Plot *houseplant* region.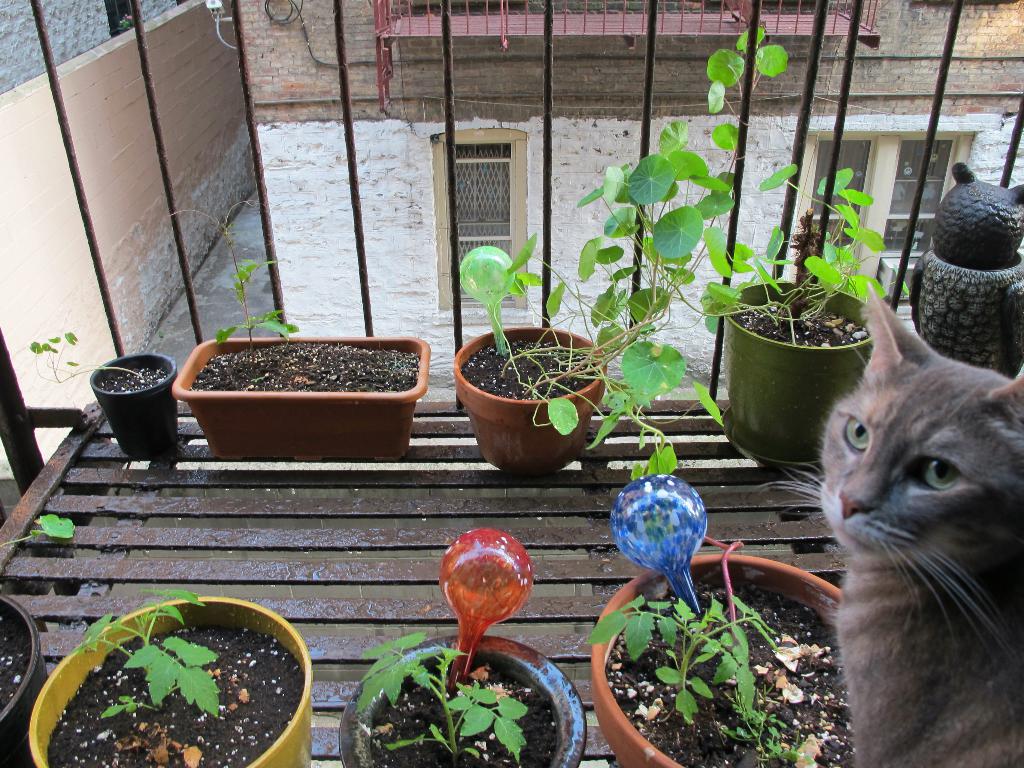
Plotted at rect(710, 161, 906, 471).
